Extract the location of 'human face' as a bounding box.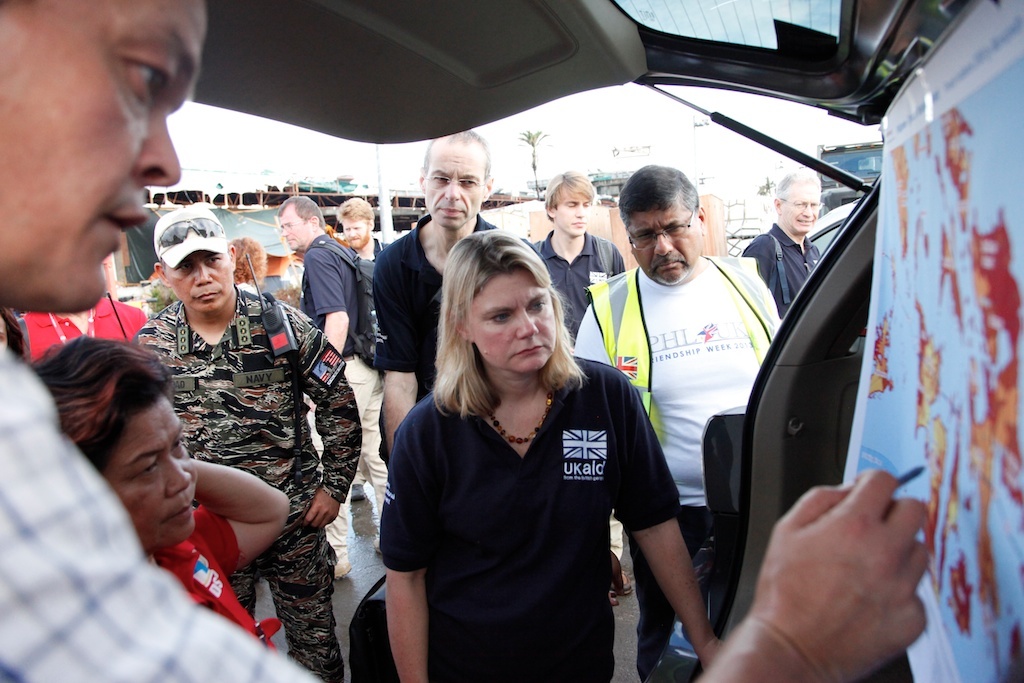
<bbox>277, 209, 310, 240</bbox>.
